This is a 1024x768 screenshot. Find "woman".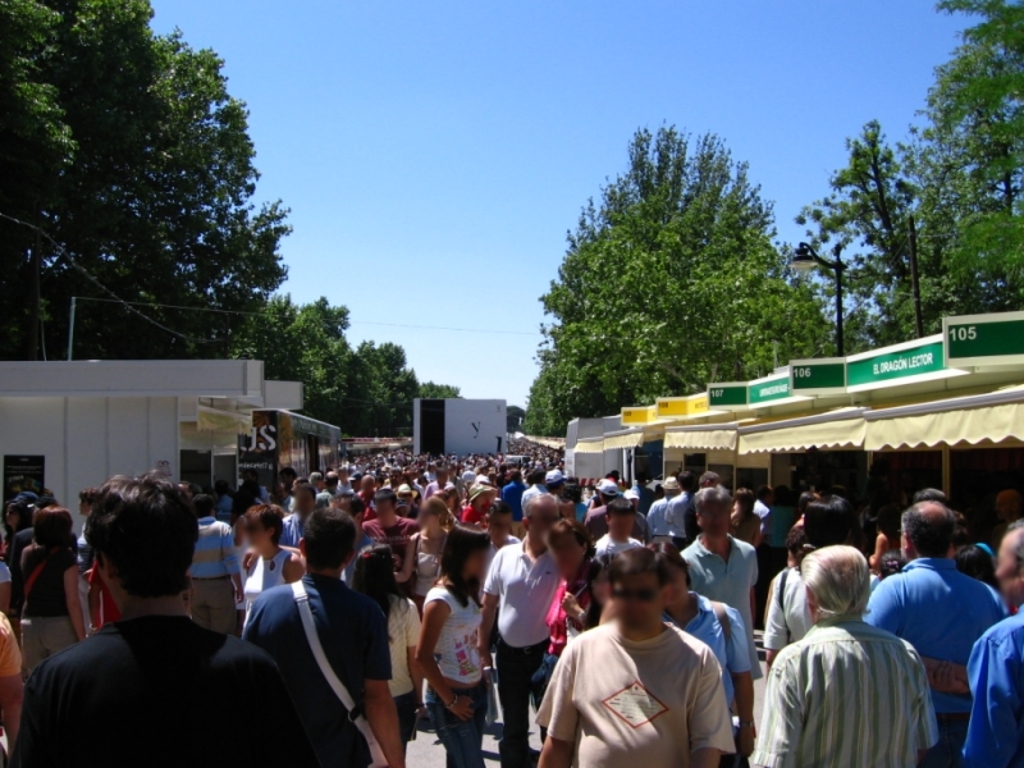
Bounding box: rect(406, 493, 460, 590).
